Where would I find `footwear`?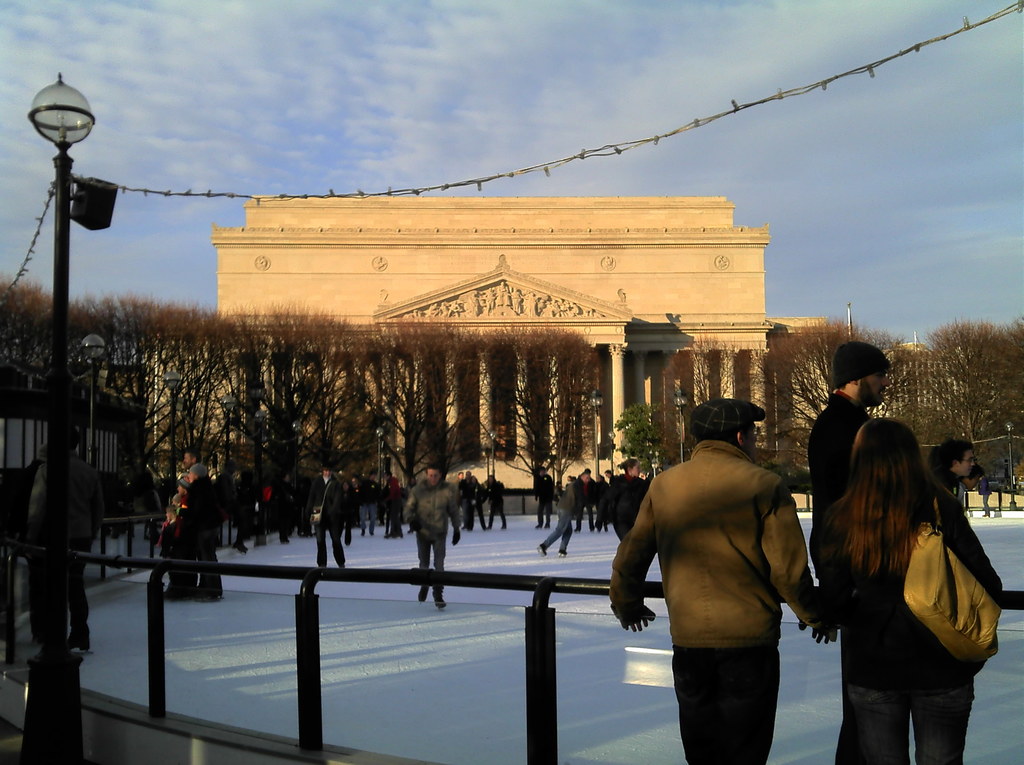
At locate(228, 528, 248, 556).
